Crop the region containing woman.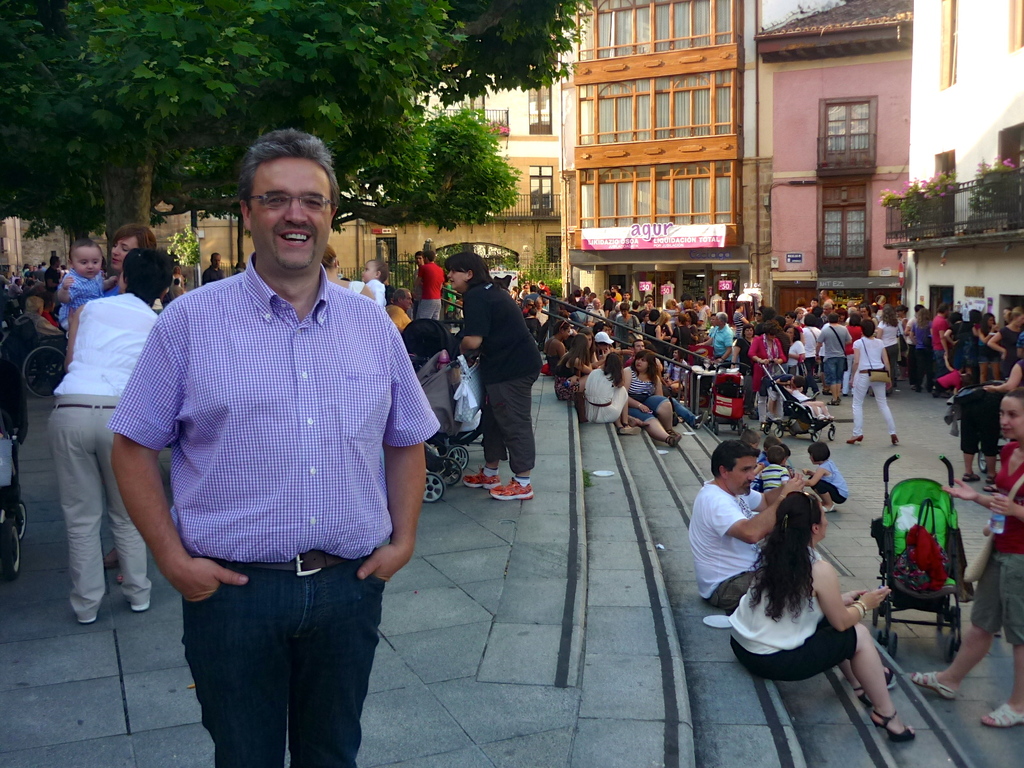
Crop region: BBox(744, 321, 787, 428).
